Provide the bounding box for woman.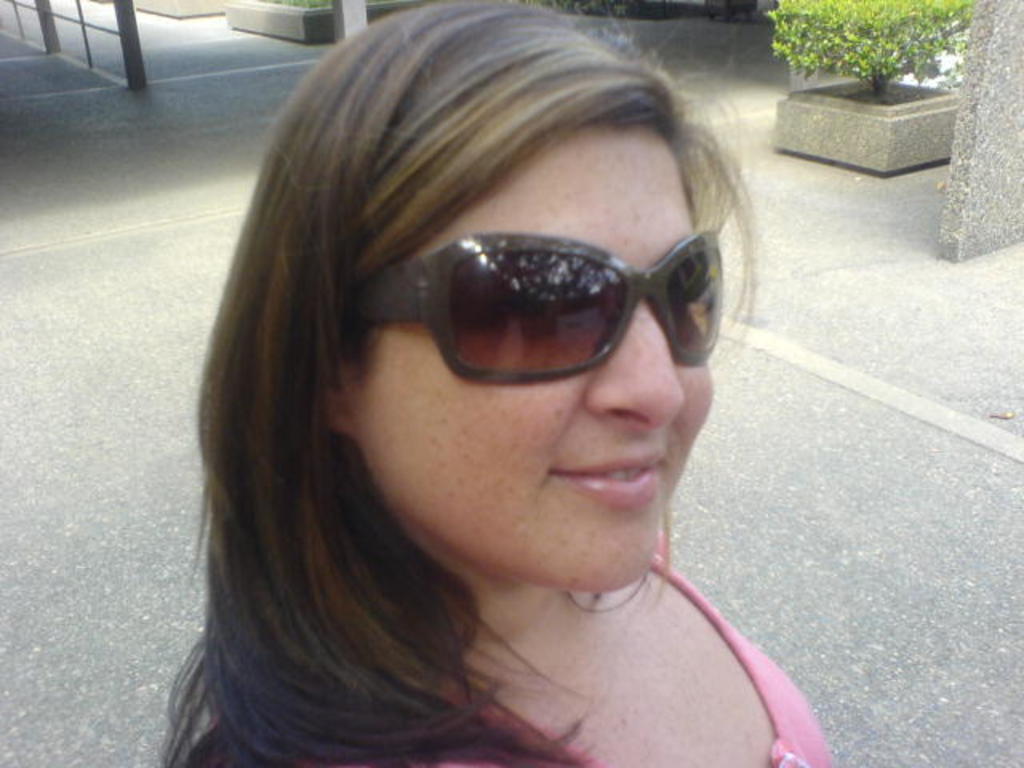
{"x1": 136, "y1": 21, "x2": 870, "y2": 767}.
